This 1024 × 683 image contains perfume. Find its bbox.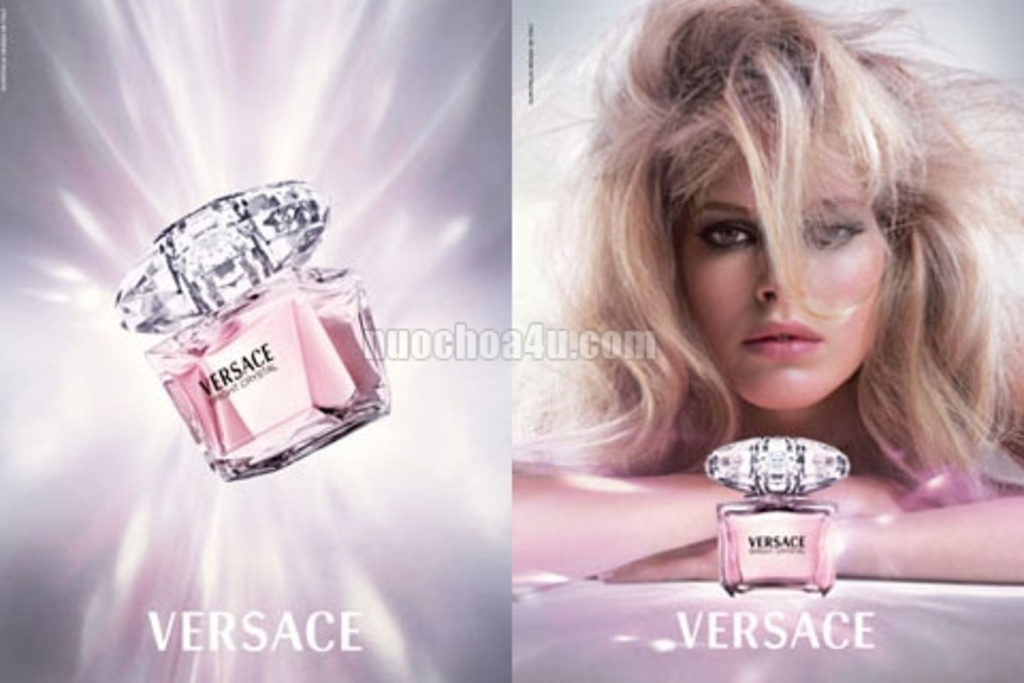
select_region(702, 431, 849, 593).
